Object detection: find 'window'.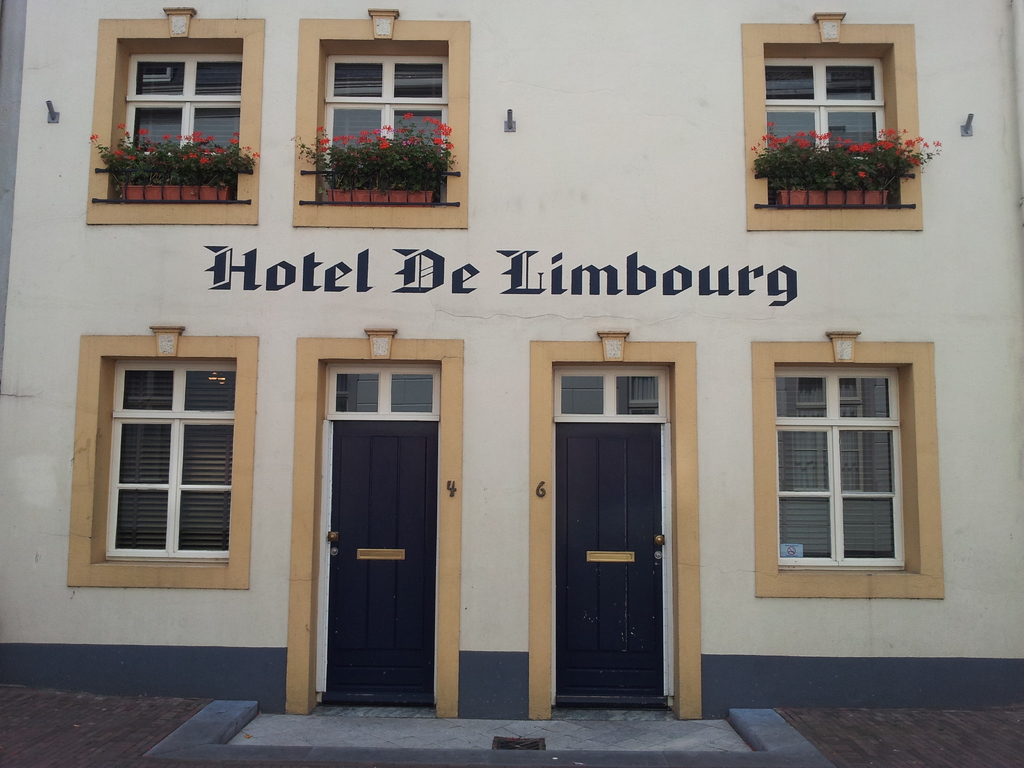
Rect(291, 13, 470, 230).
